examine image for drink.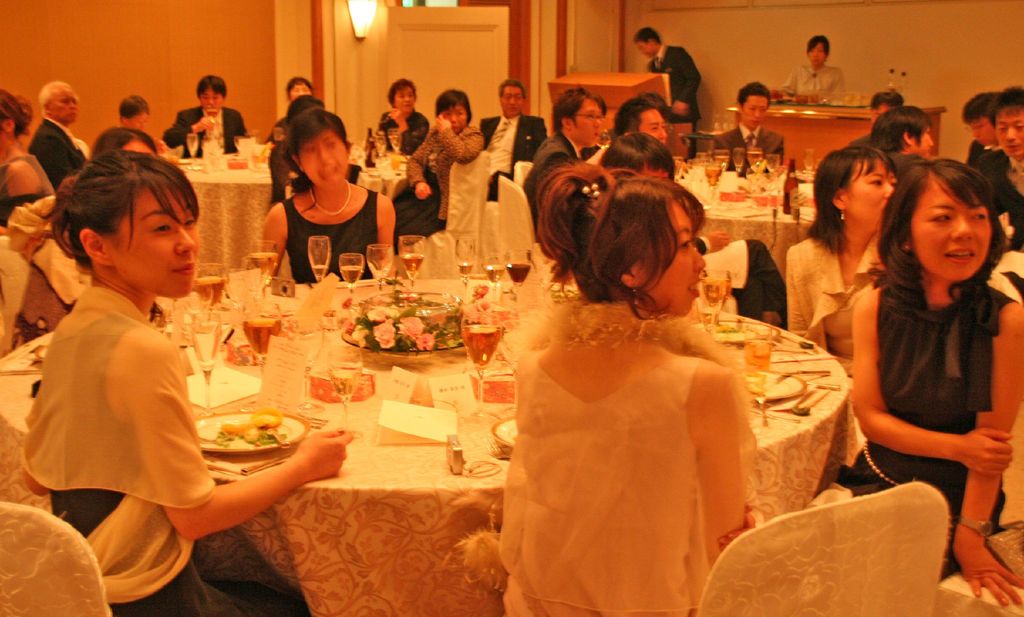
Examination result: 706, 284, 731, 311.
